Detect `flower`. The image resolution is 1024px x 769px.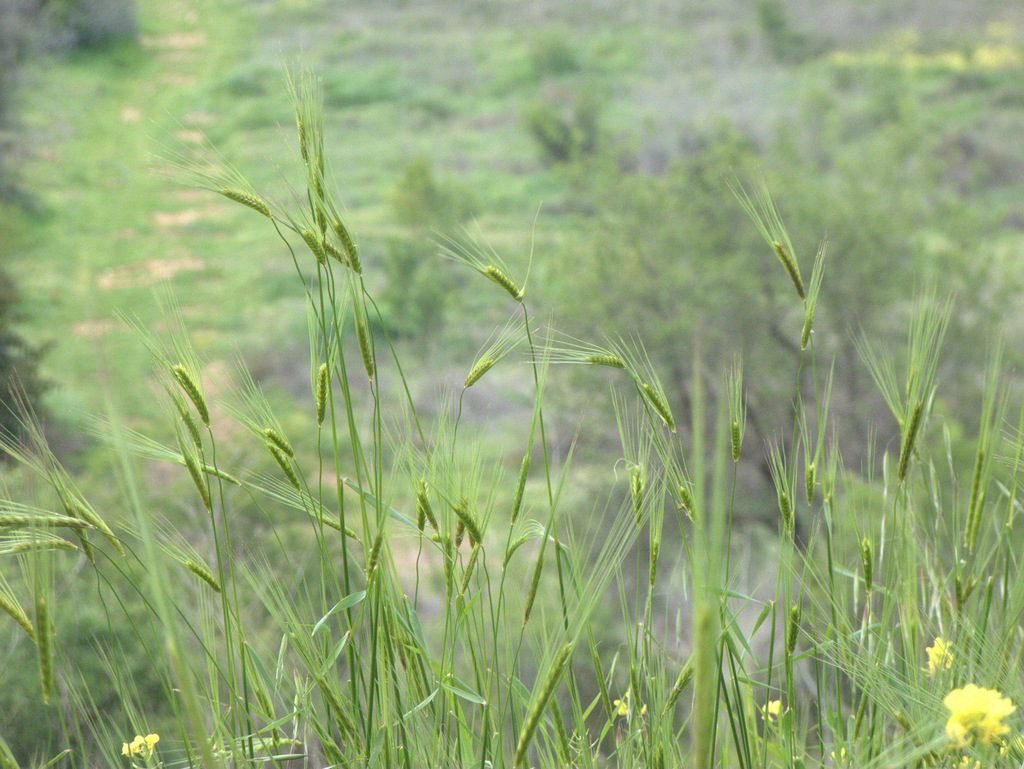
pyautogui.locateOnScreen(929, 642, 952, 672).
